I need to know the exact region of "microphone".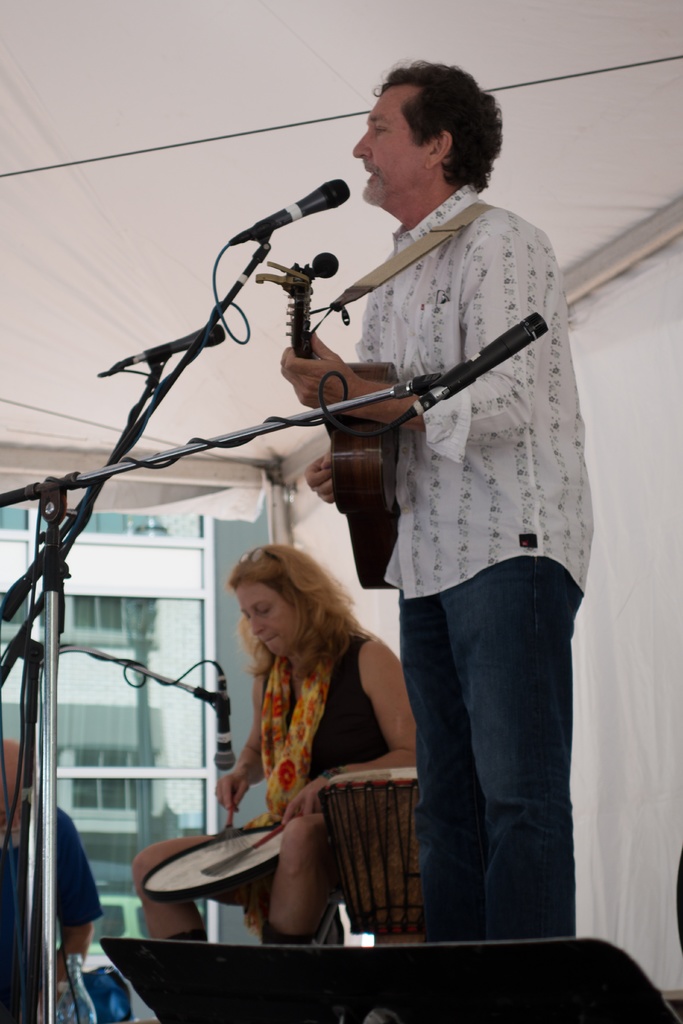
Region: (x1=99, y1=317, x2=226, y2=375).
